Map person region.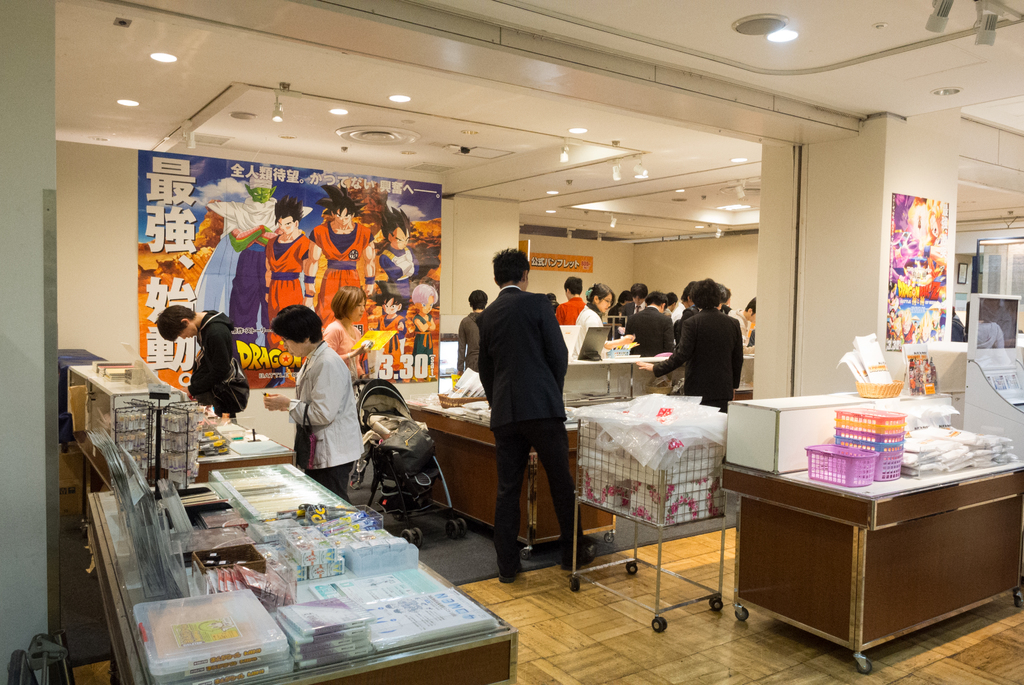
Mapped to l=636, t=278, r=746, b=412.
